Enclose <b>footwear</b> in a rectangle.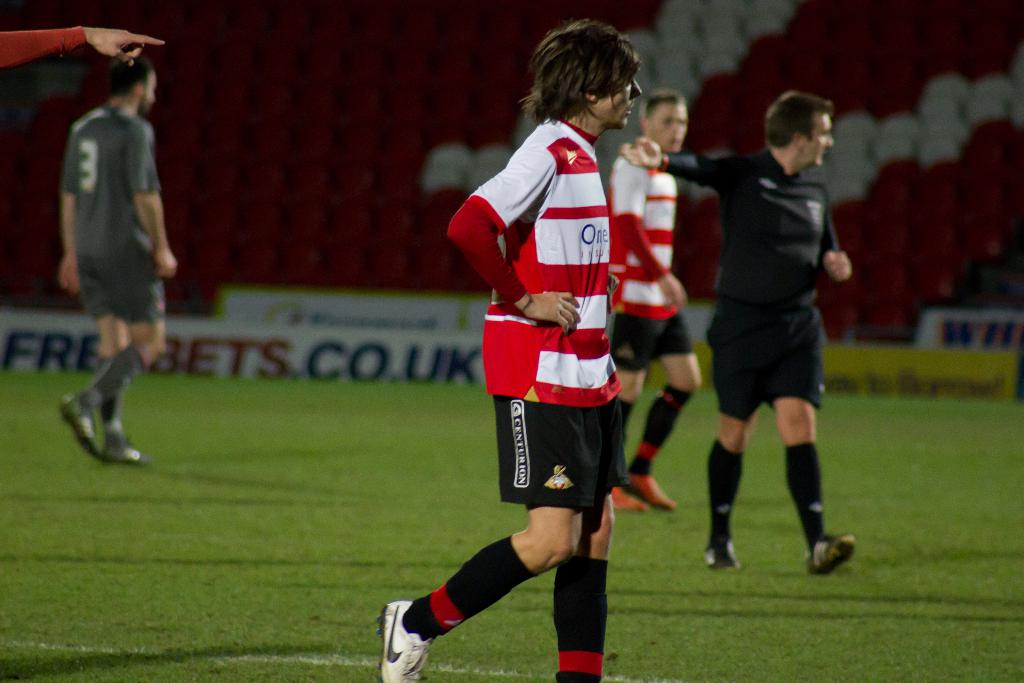
[604, 482, 637, 519].
